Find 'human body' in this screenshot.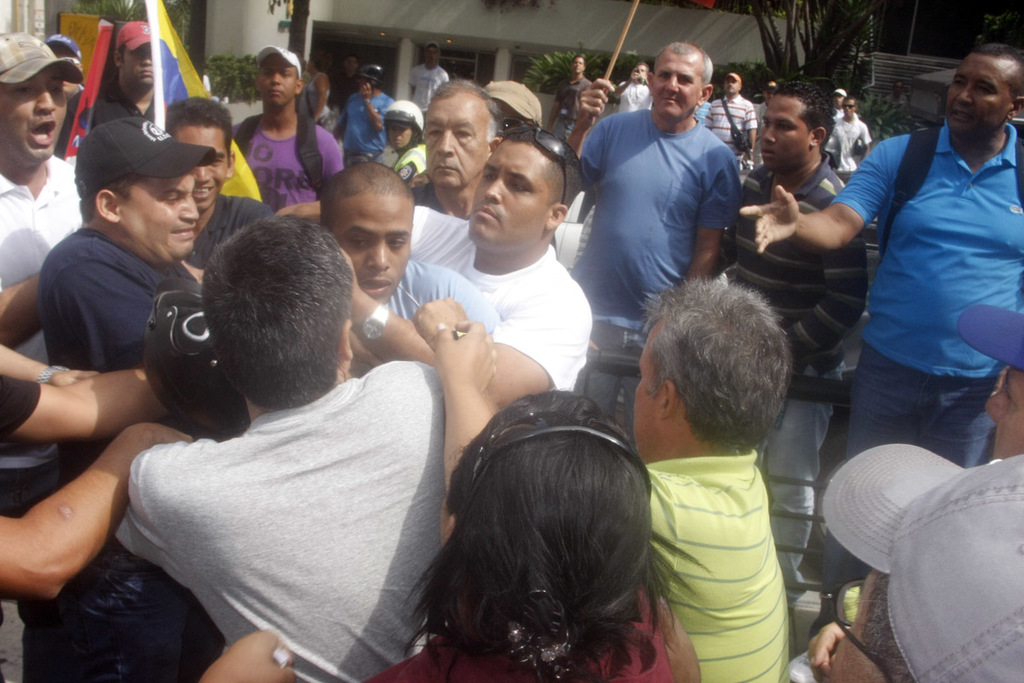
The bounding box for 'human body' is locate(298, 74, 336, 123).
